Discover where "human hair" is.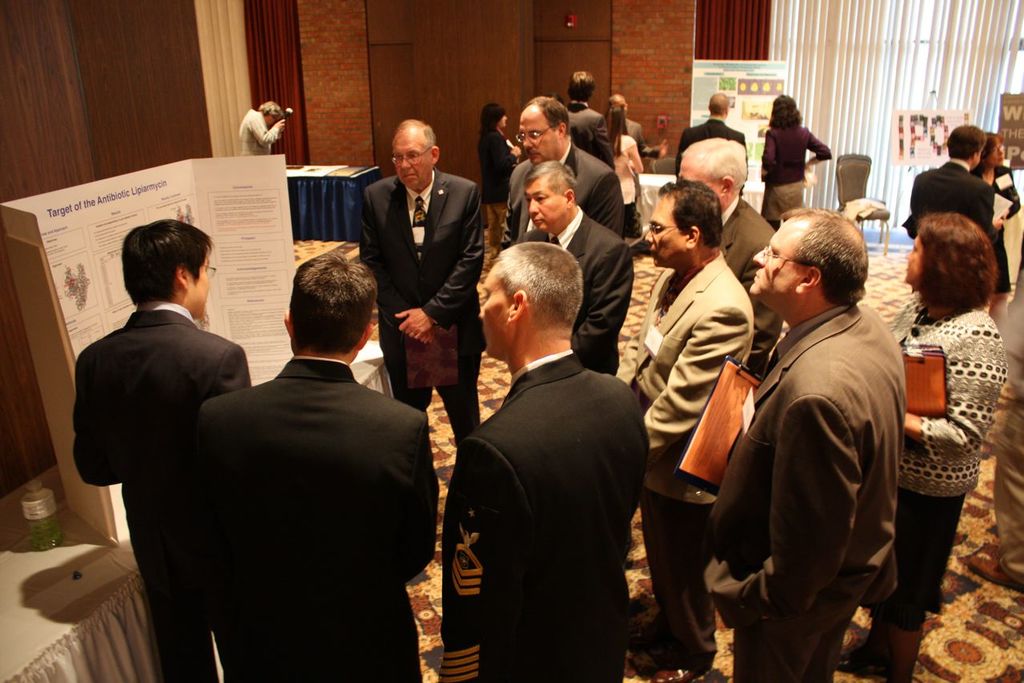
Discovered at crop(106, 221, 199, 304).
